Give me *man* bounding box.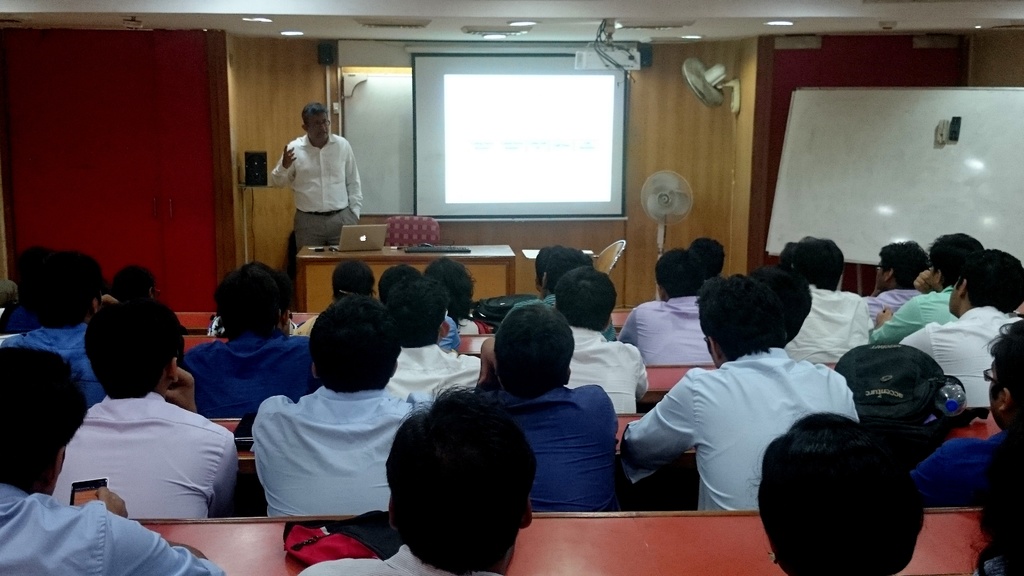
pyautogui.locateOnScreen(297, 383, 547, 575).
